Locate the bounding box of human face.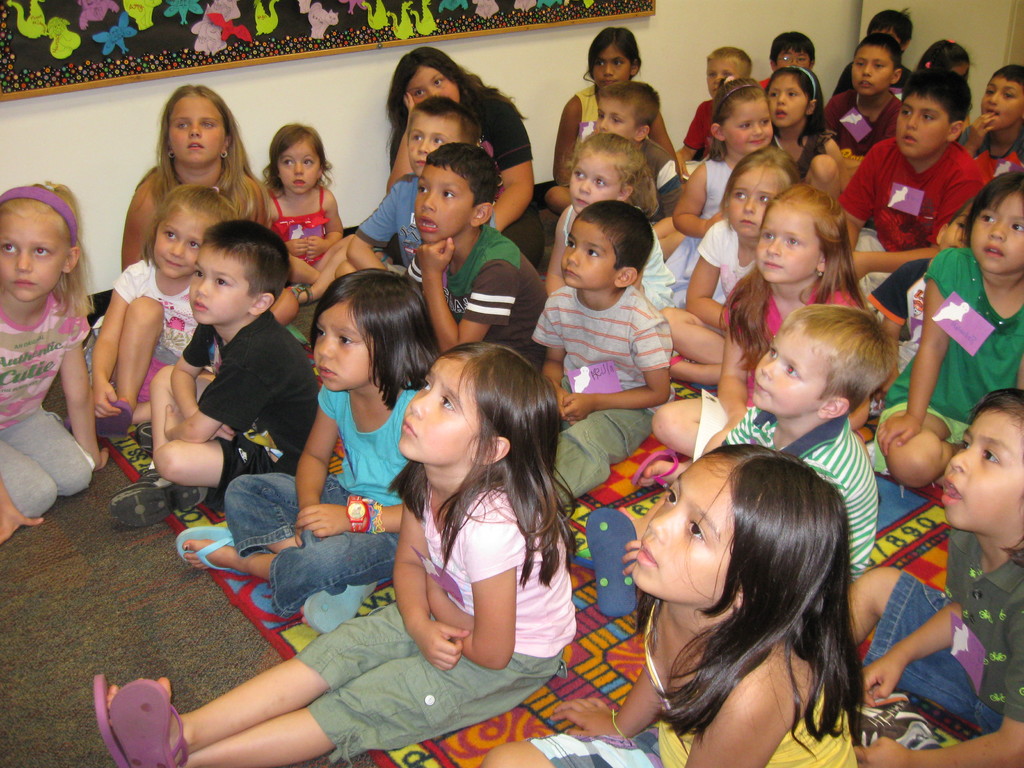
Bounding box: {"left": 278, "top": 143, "right": 321, "bottom": 196}.
